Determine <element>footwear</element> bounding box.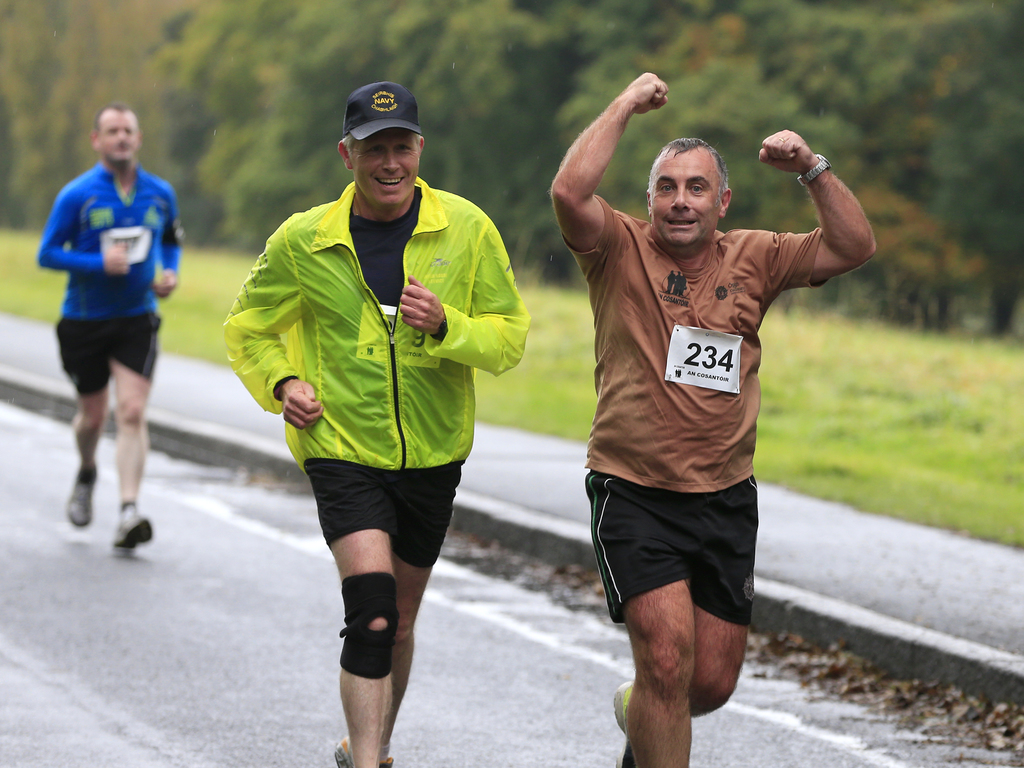
Determined: [left=67, top=467, right=99, bottom=526].
